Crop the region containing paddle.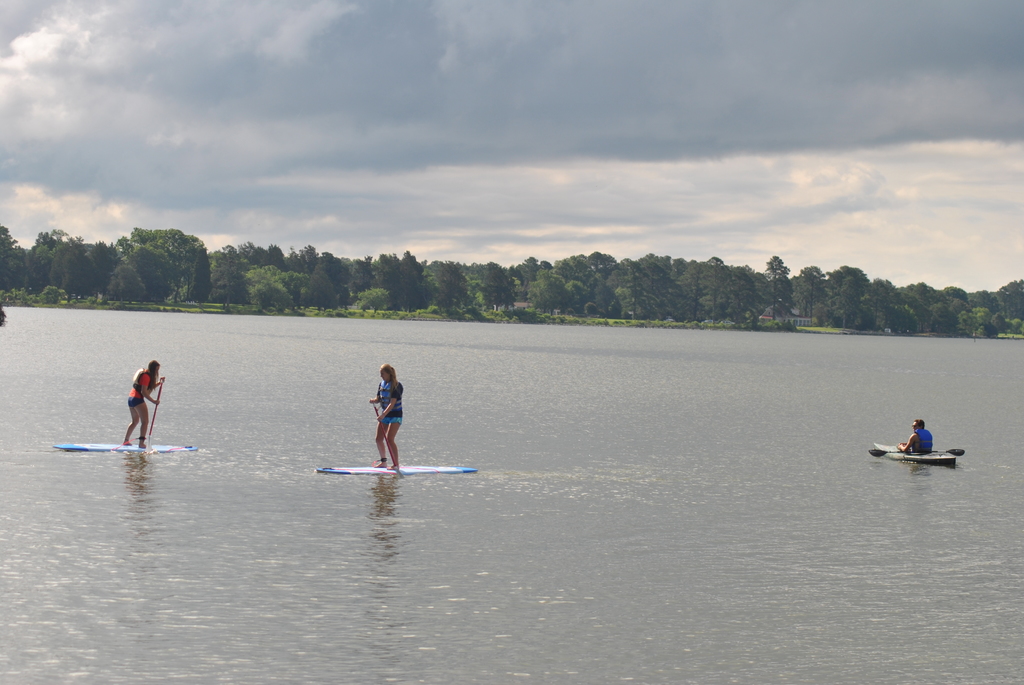
Crop region: locate(868, 448, 966, 457).
